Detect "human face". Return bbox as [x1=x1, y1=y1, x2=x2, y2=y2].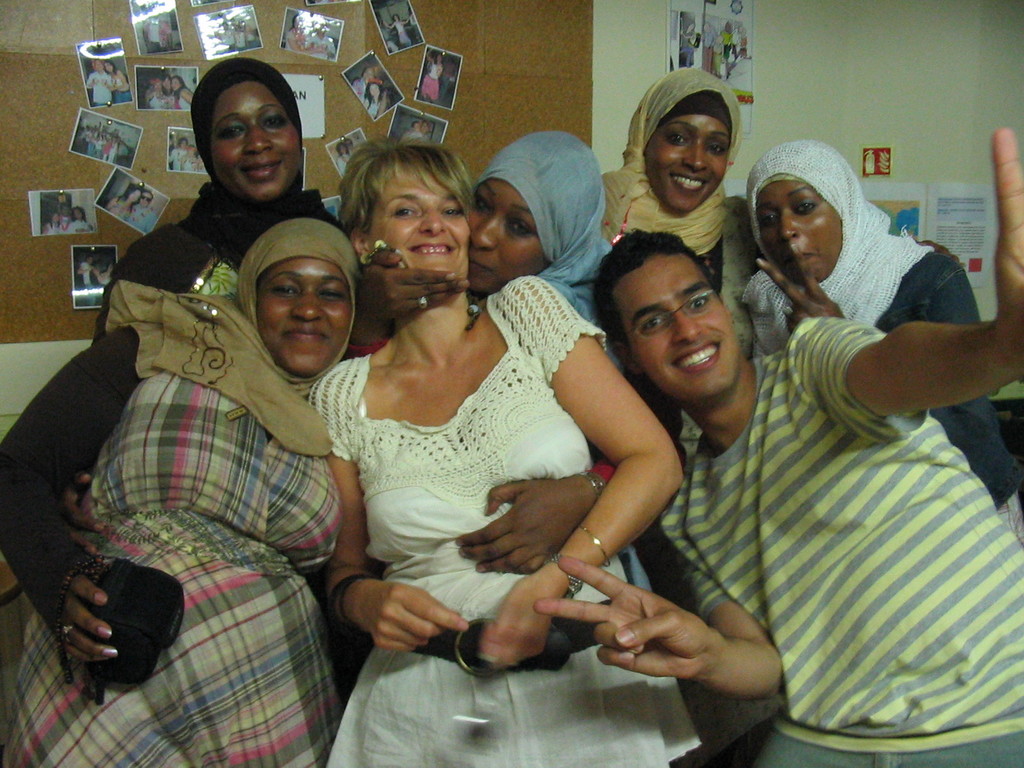
[x1=100, y1=58, x2=113, y2=71].
